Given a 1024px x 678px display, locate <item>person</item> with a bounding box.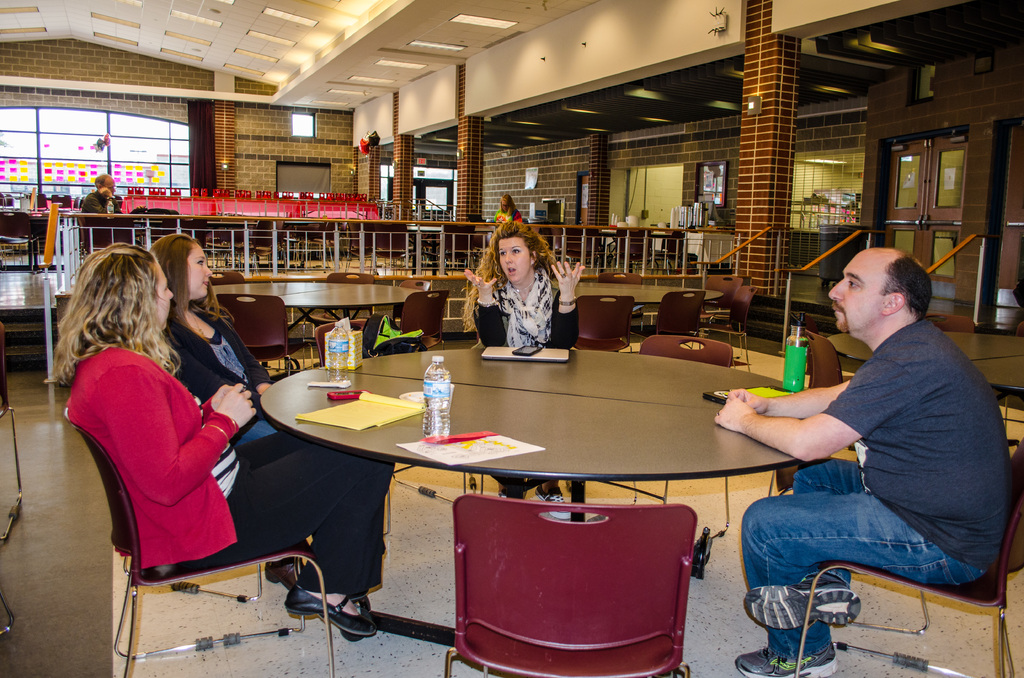
Located: crop(491, 193, 522, 221).
